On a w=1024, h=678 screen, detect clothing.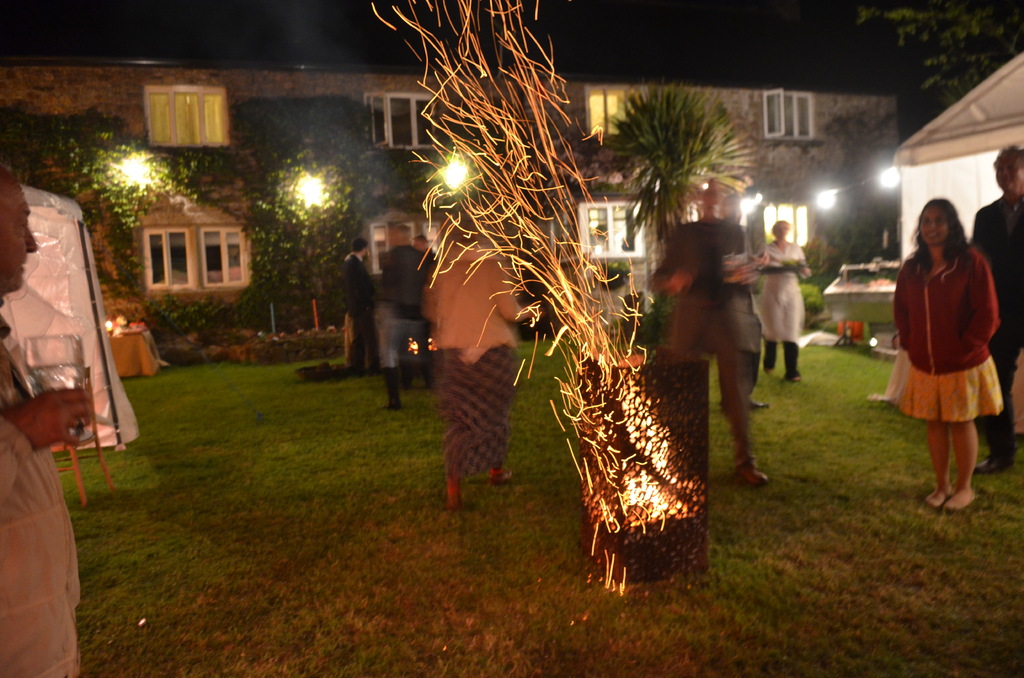
[378,245,434,367].
